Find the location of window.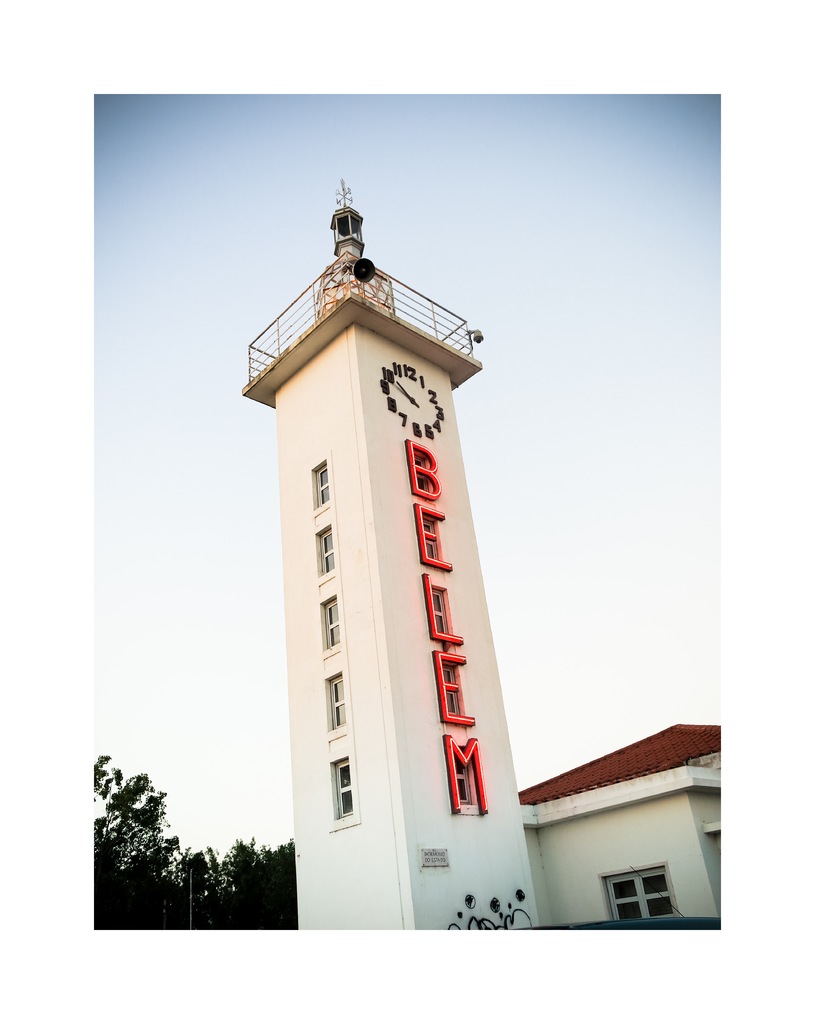
Location: bbox=[312, 517, 337, 580].
